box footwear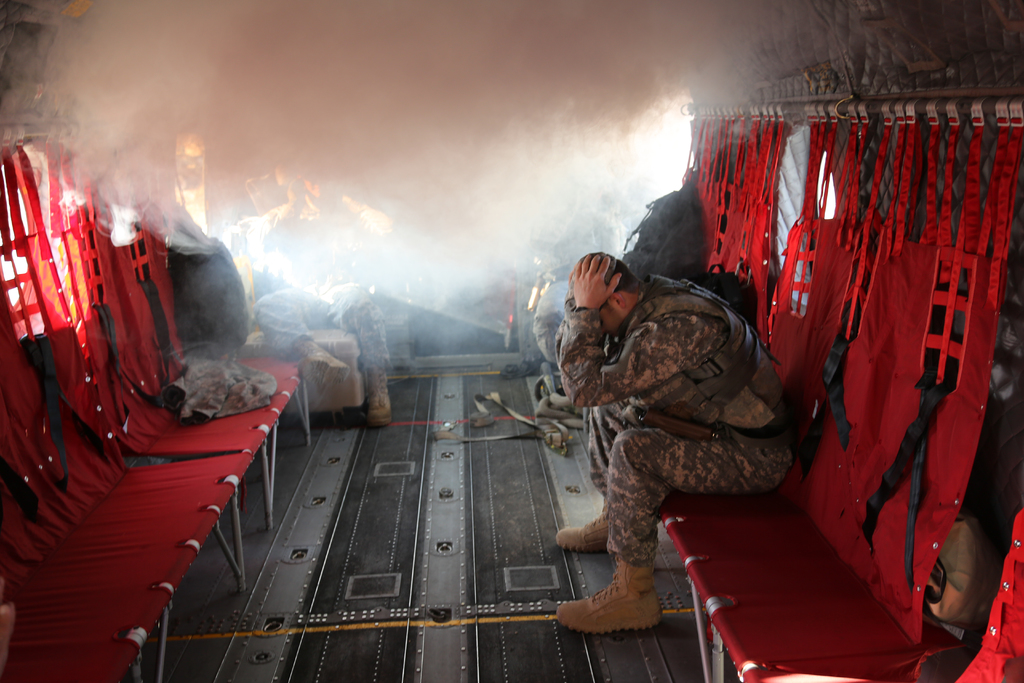
rect(294, 349, 355, 388)
